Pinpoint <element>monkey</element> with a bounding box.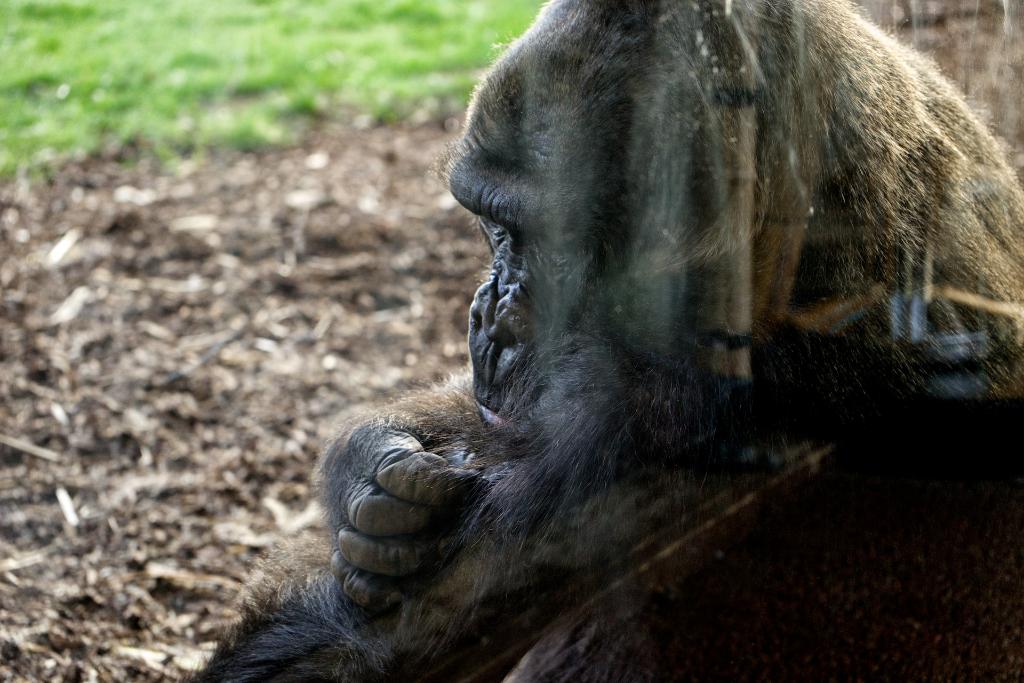
275,0,964,679.
